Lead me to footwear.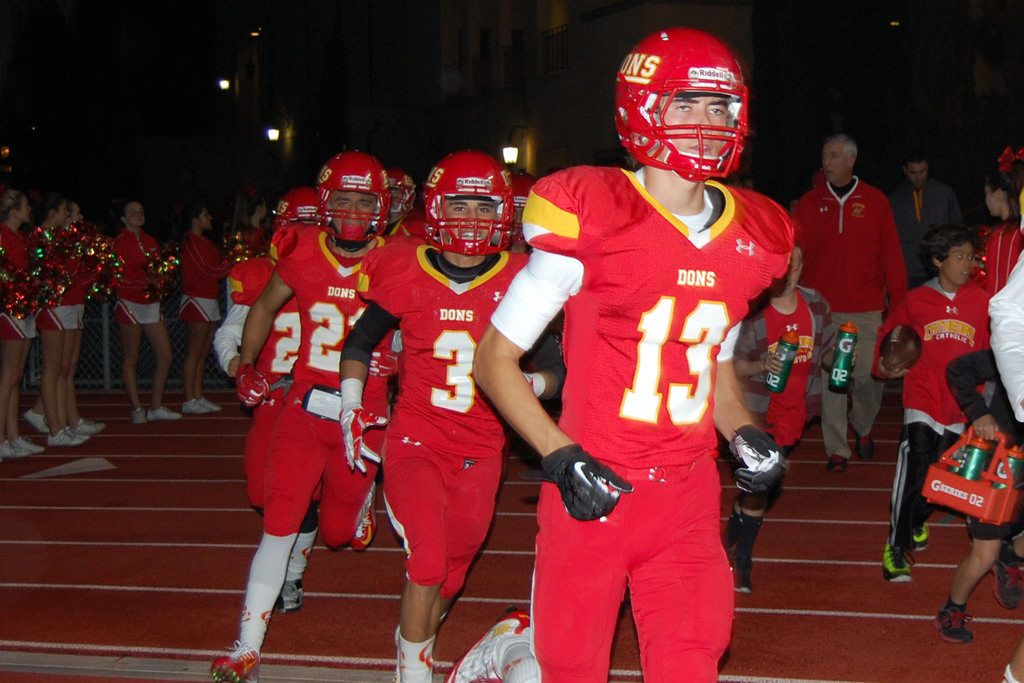
Lead to [442, 603, 543, 680].
